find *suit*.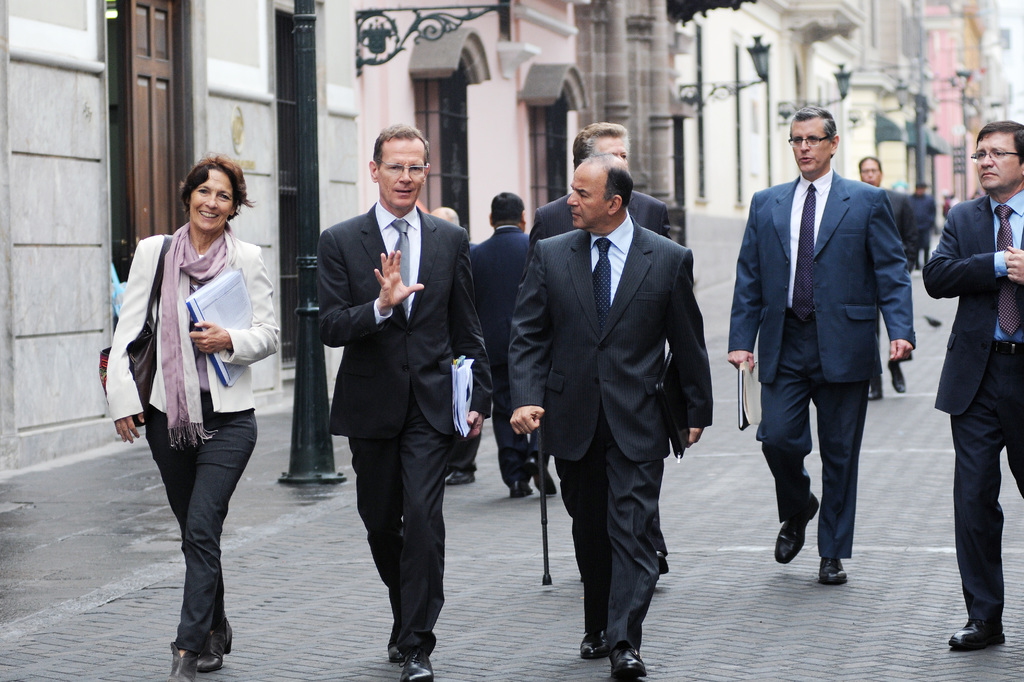
316:199:498:657.
